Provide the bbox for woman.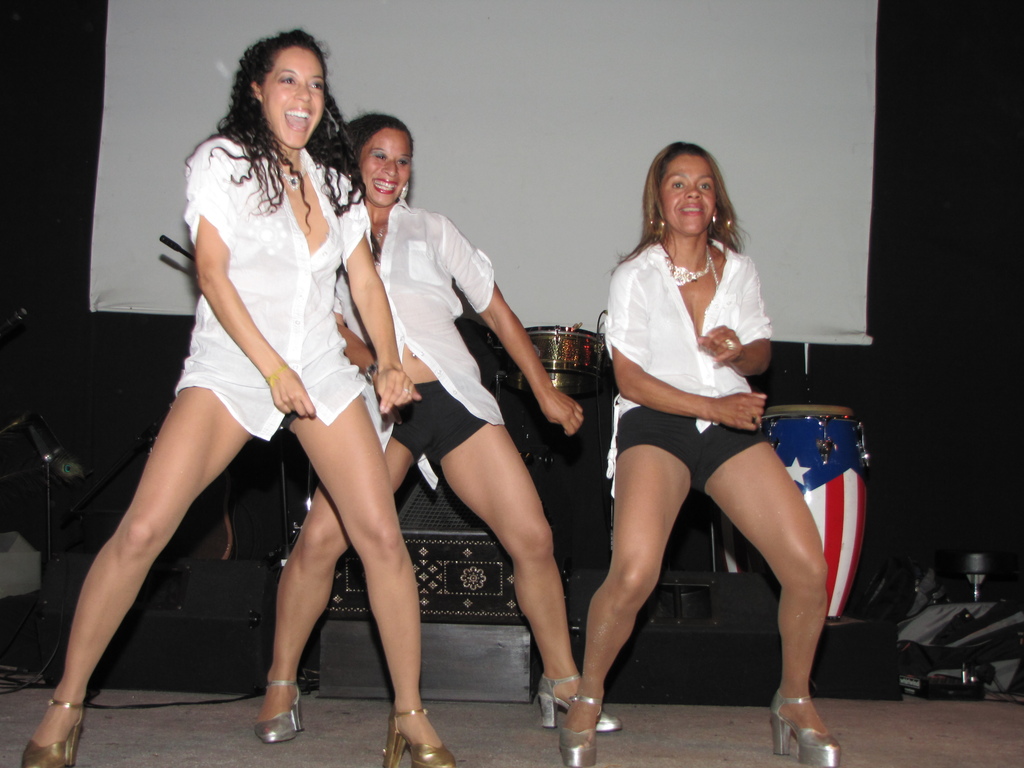
bbox(256, 115, 623, 749).
